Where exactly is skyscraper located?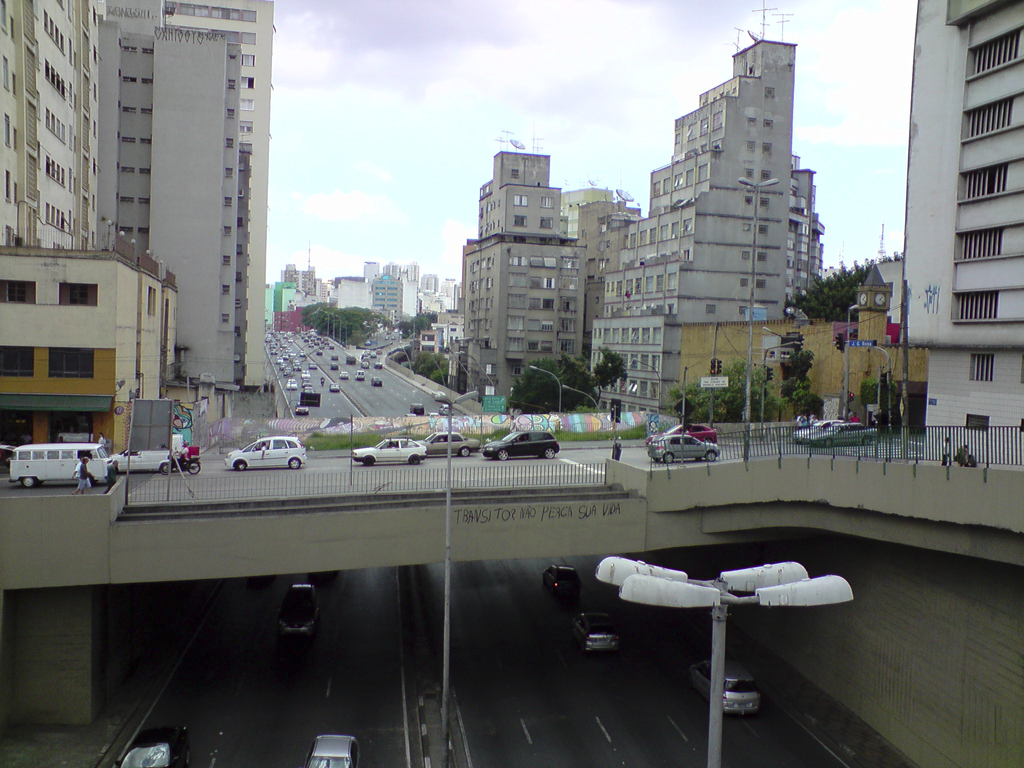
Its bounding box is bbox(766, 143, 828, 306).
